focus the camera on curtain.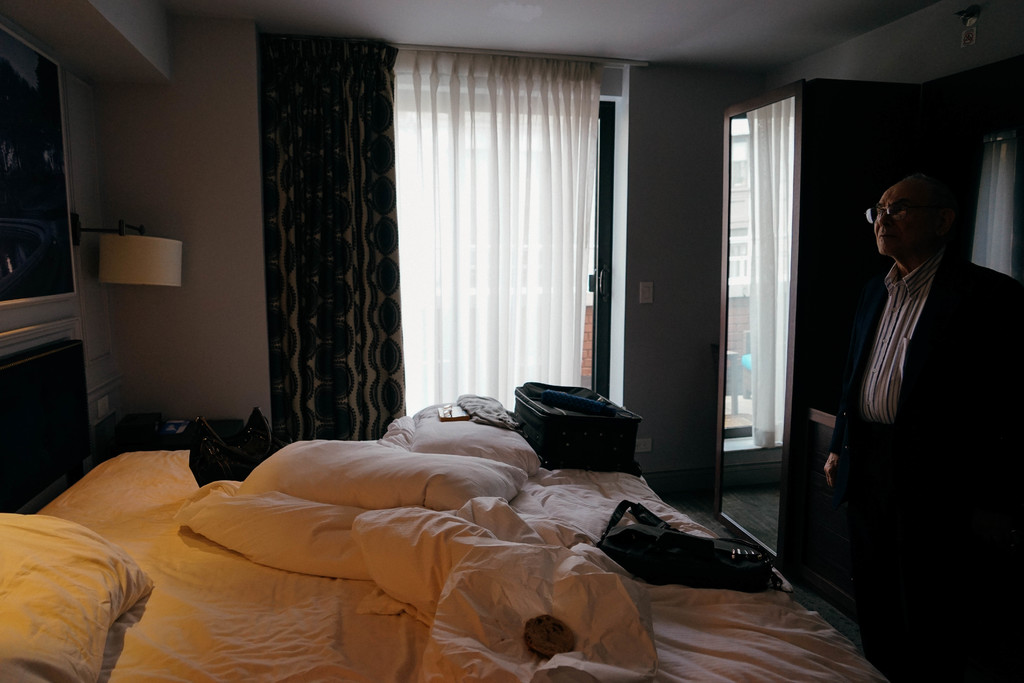
Focus region: [255, 35, 400, 454].
